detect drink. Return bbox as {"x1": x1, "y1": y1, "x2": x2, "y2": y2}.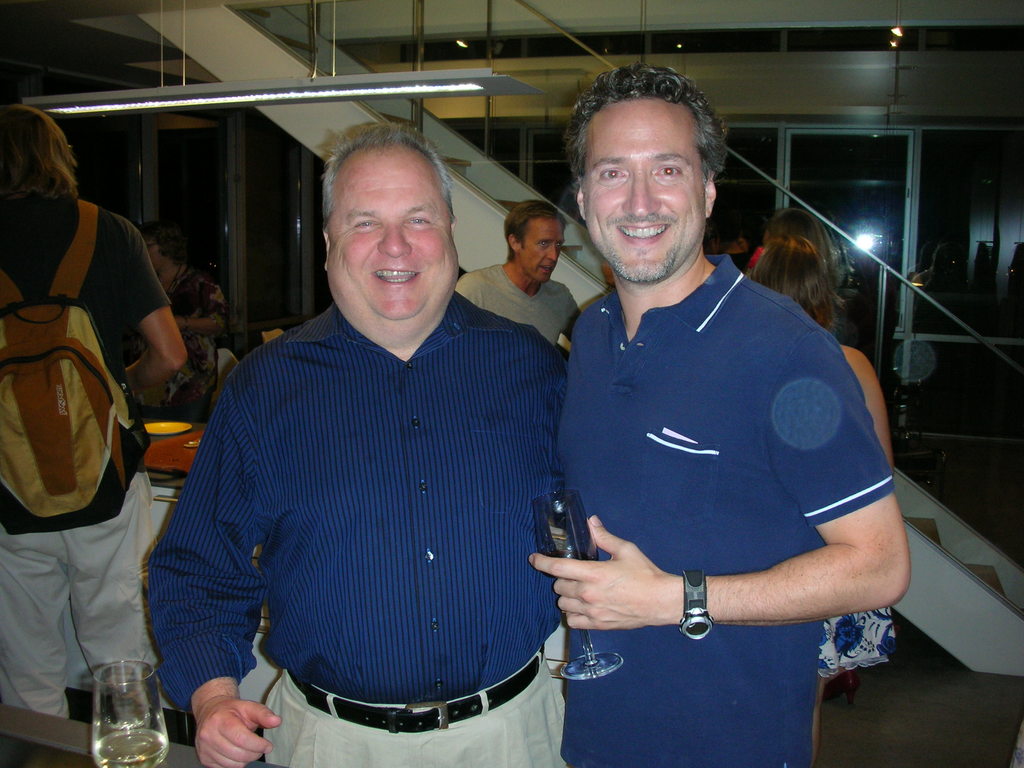
{"x1": 95, "y1": 720, "x2": 168, "y2": 767}.
